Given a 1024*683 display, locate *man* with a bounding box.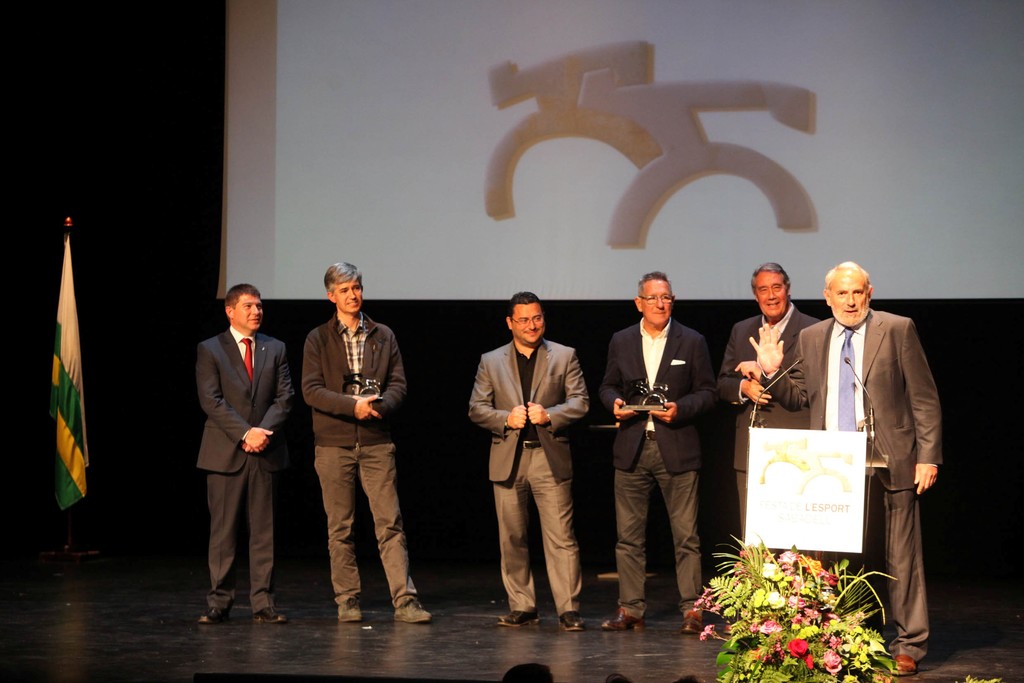
Located: [466,290,594,632].
